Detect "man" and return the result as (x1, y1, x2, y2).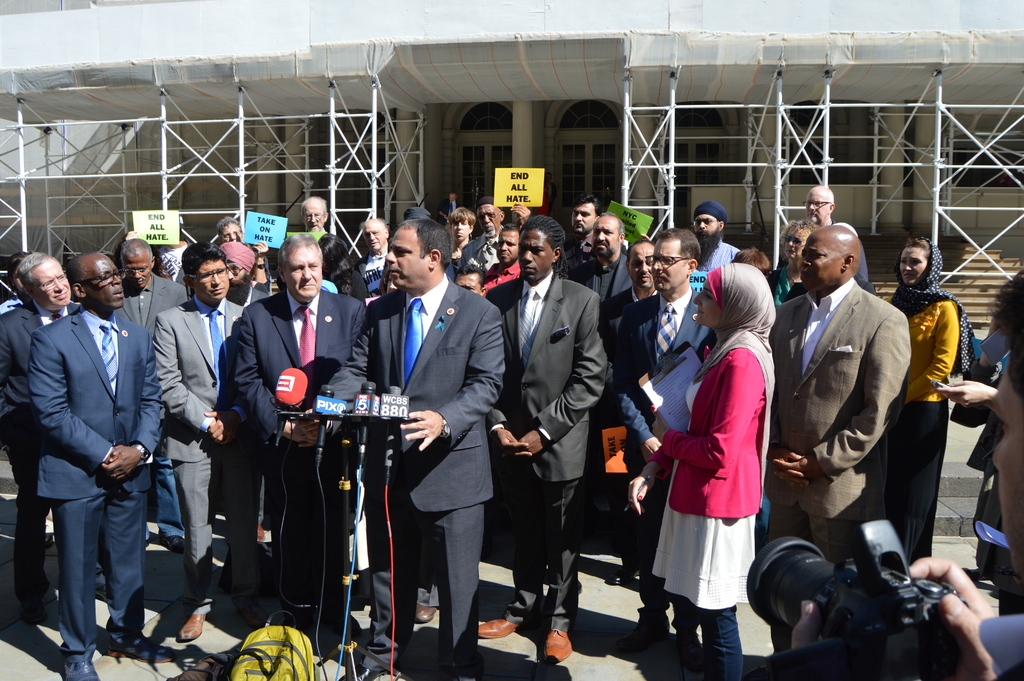
(295, 219, 514, 680).
